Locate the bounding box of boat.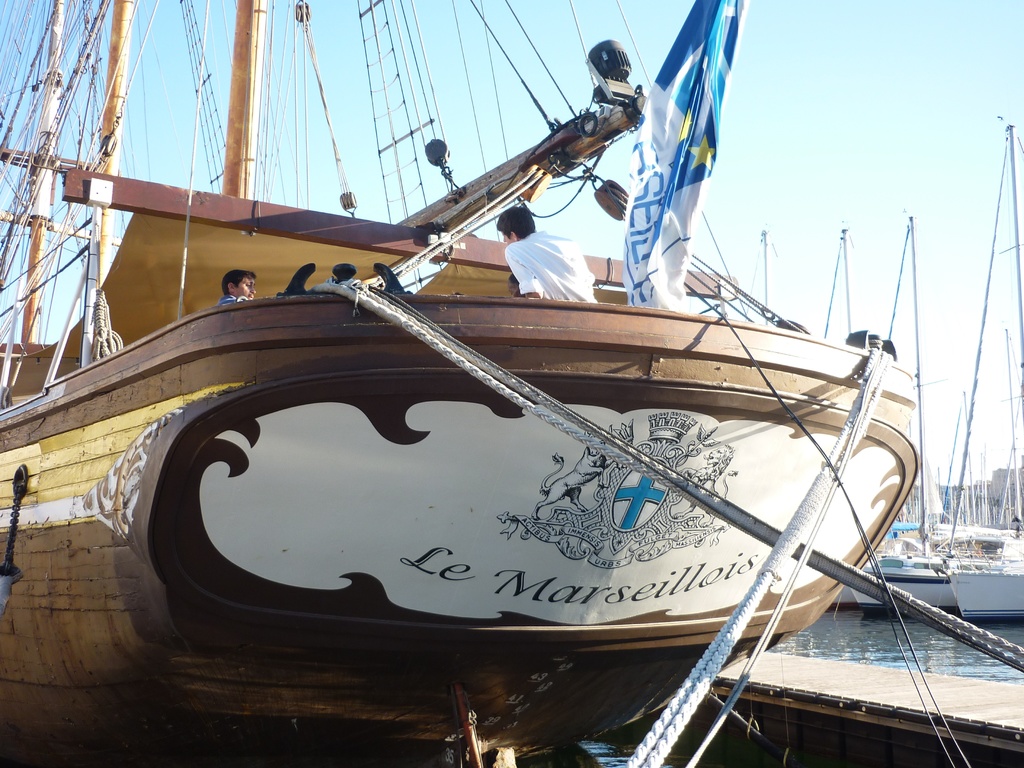
Bounding box: pyautogui.locateOnScreen(817, 236, 895, 612).
